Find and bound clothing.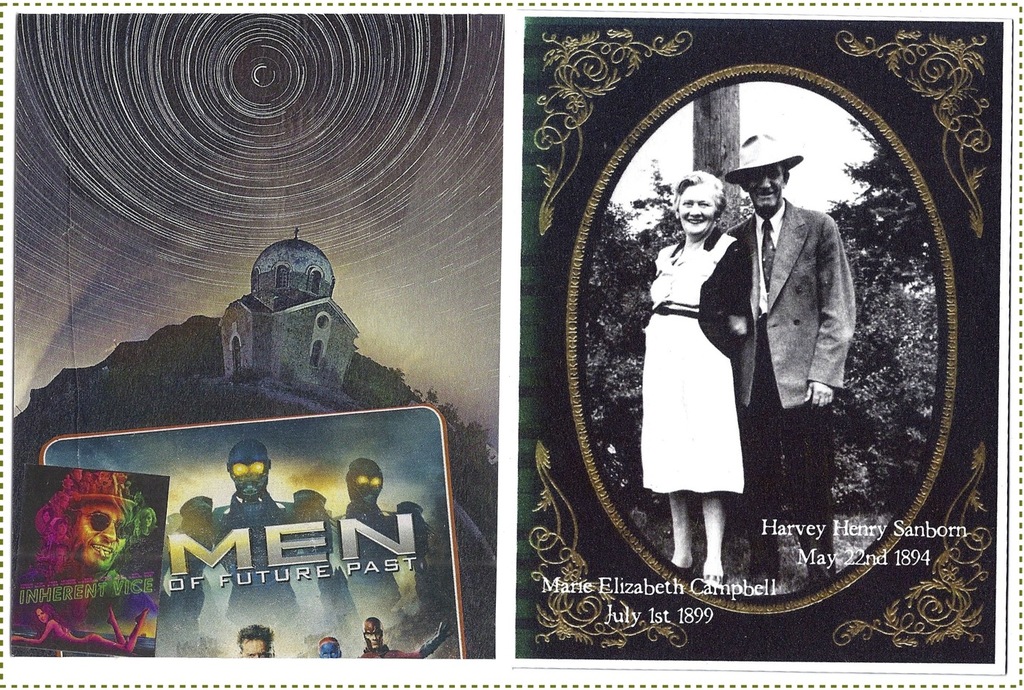
Bound: x1=731, y1=197, x2=862, y2=579.
